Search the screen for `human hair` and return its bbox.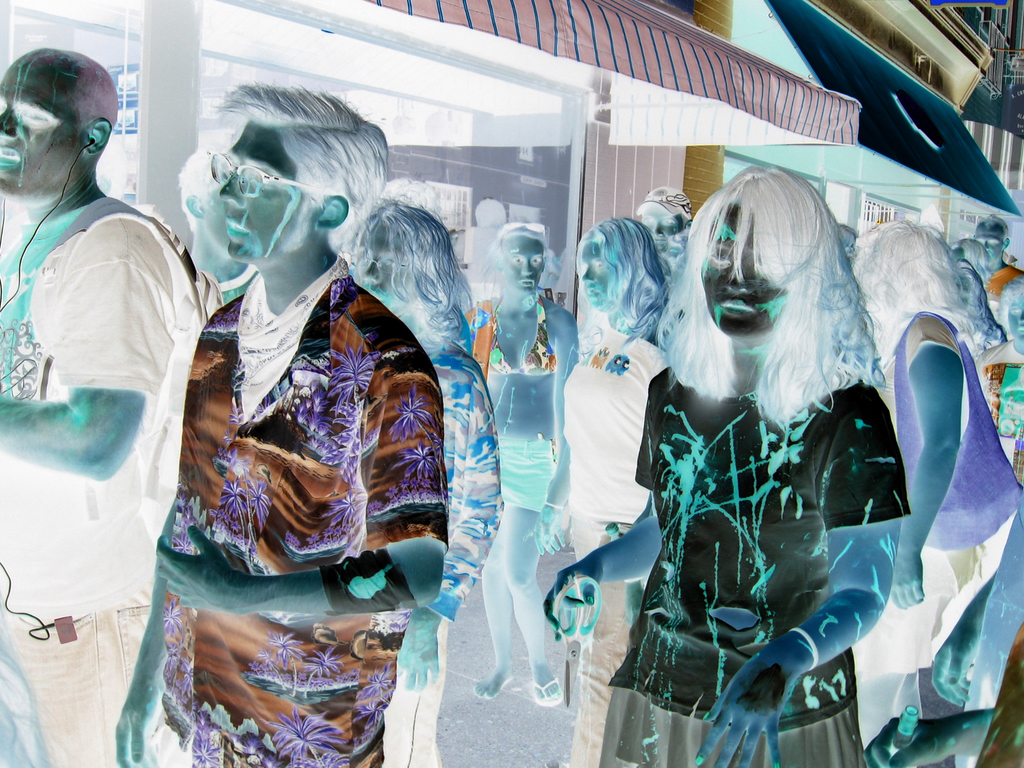
Found: 969/211/1011/254.
